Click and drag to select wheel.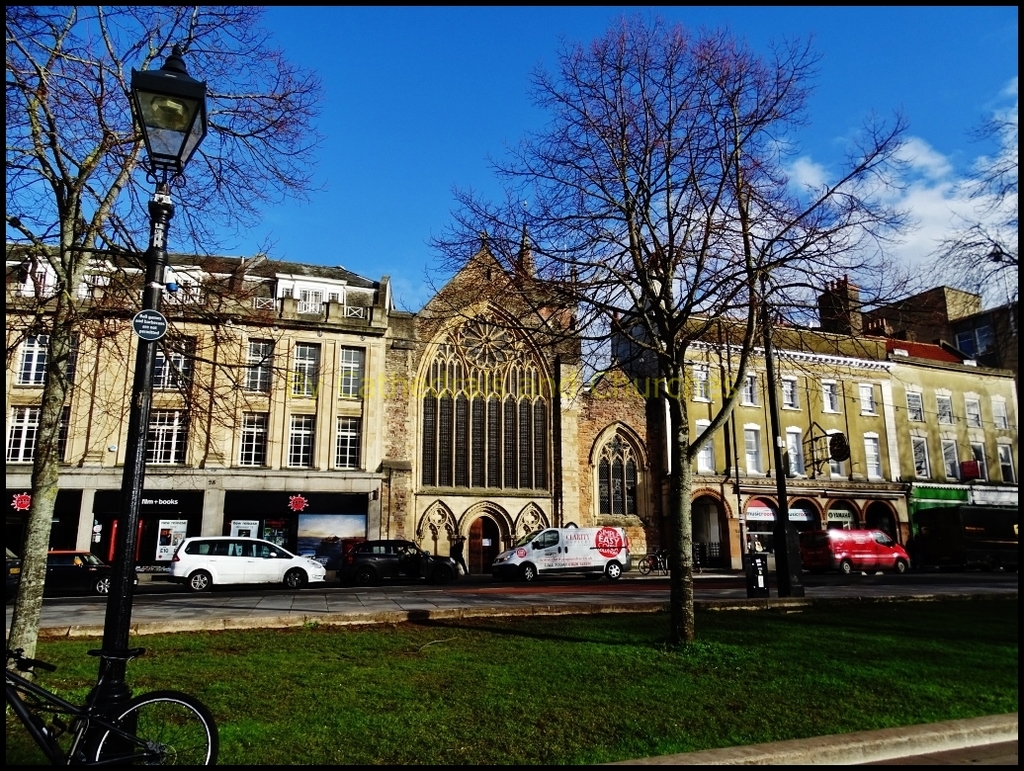
Selection: select_region(91, 696, 219, 770).
